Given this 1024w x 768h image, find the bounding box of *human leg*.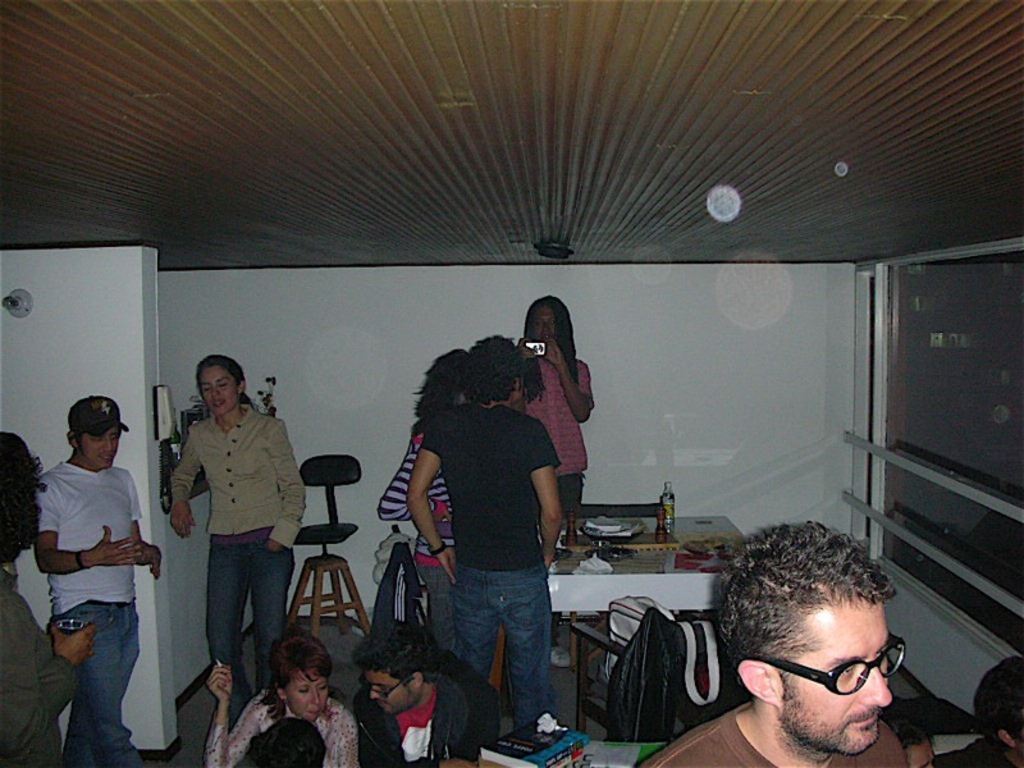
x1=419, y1=553, x2=454, y2=657.
